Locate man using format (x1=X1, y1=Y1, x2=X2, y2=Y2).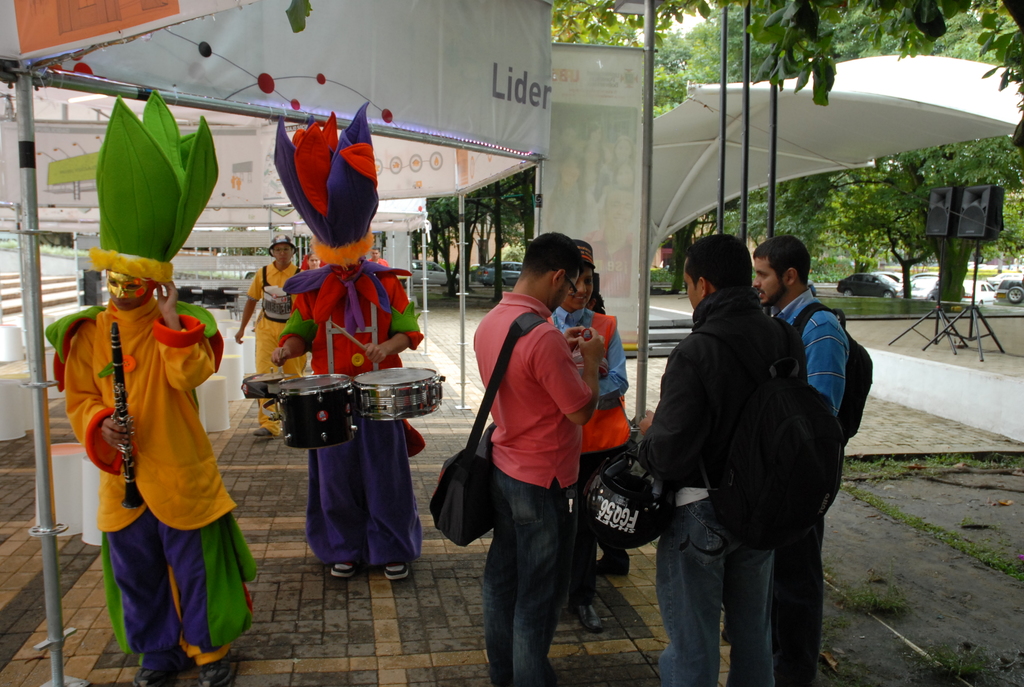
(x1=740, y1=229, x2=855, y2=686).
